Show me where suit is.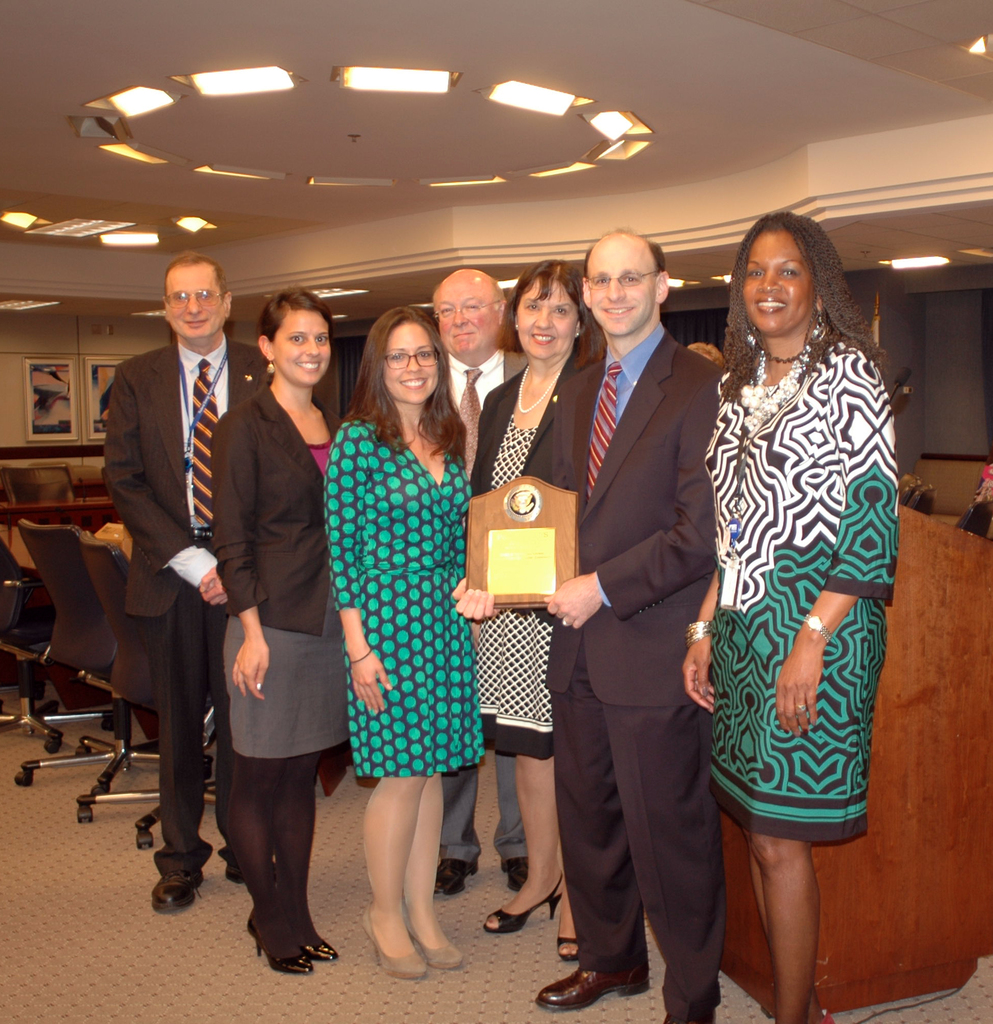
suit is at detection(72, 240, 231, 831).
